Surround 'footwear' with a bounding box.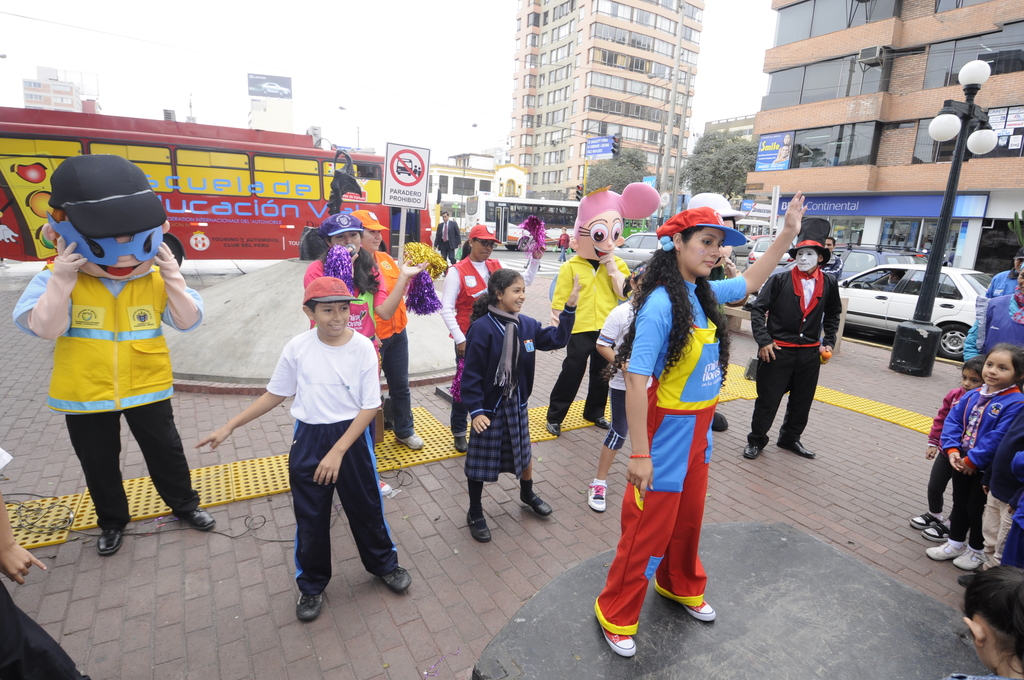
{"x1": 376, "y1": 565, "x2": 412, "y2": 594}.
